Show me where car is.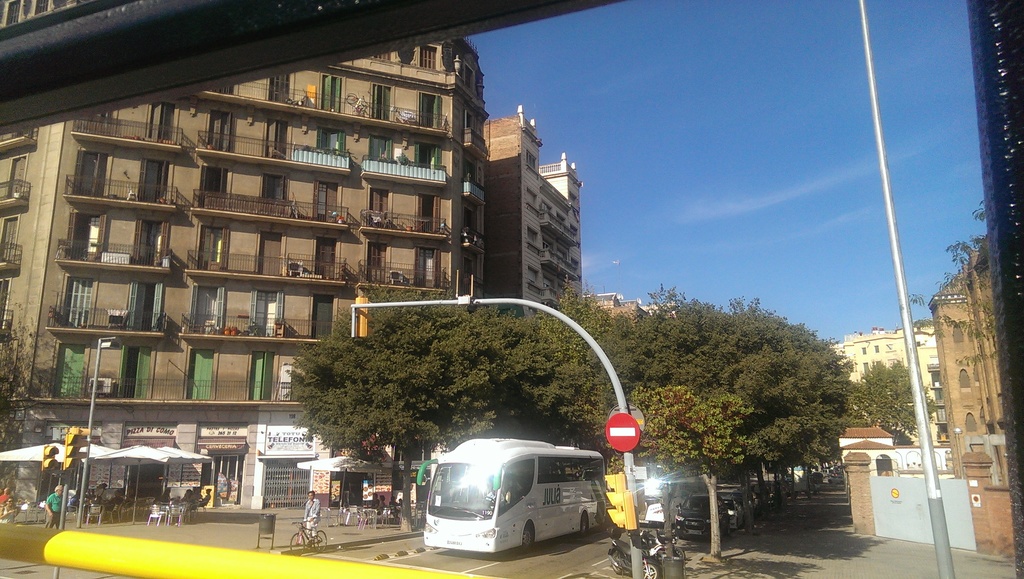
car is at {"left": 723, "top": 502, "right": 743, "bottom": 531}.
